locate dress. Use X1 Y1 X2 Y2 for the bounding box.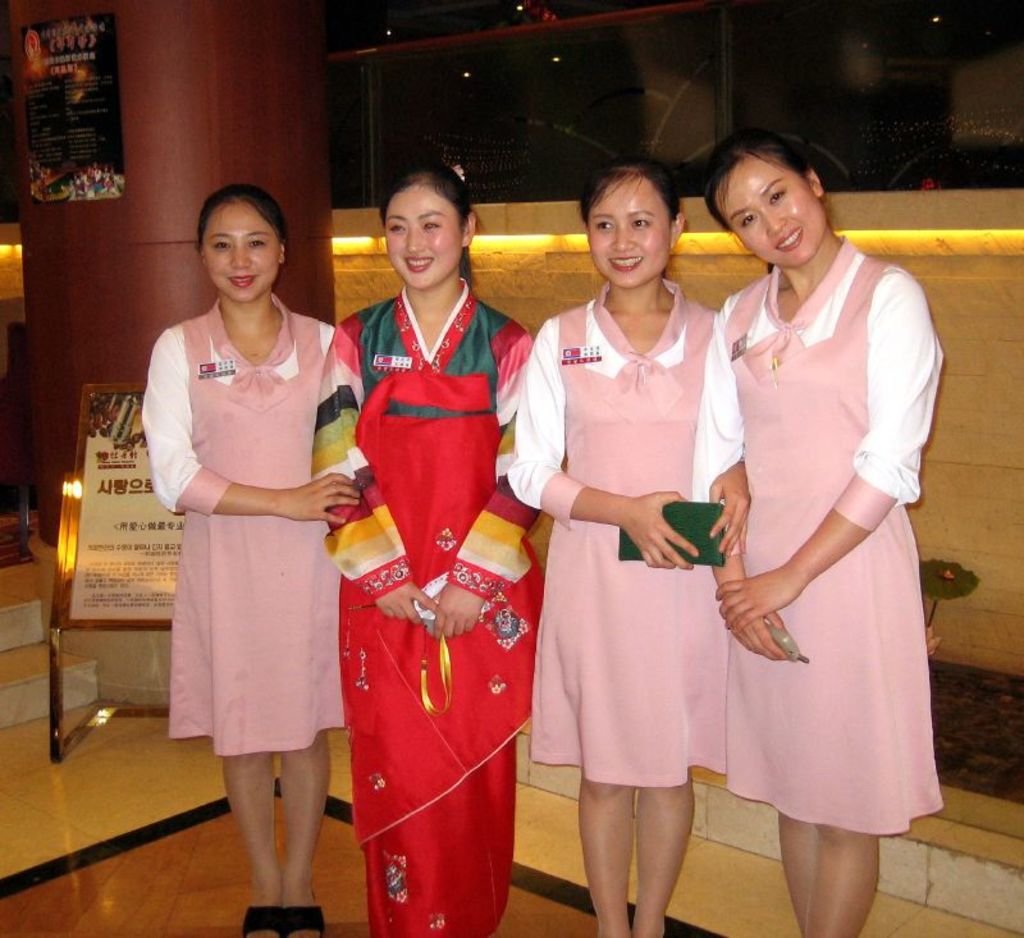
134 307 337 759.
